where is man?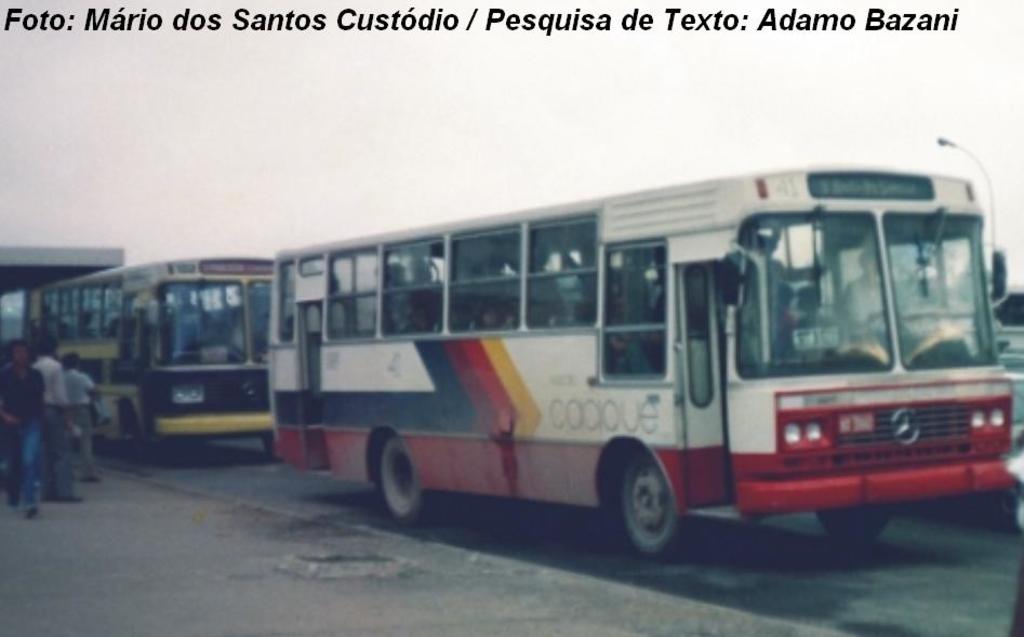
{"left": 0, "top": 339, "right": 58, "bottom": 512}.
